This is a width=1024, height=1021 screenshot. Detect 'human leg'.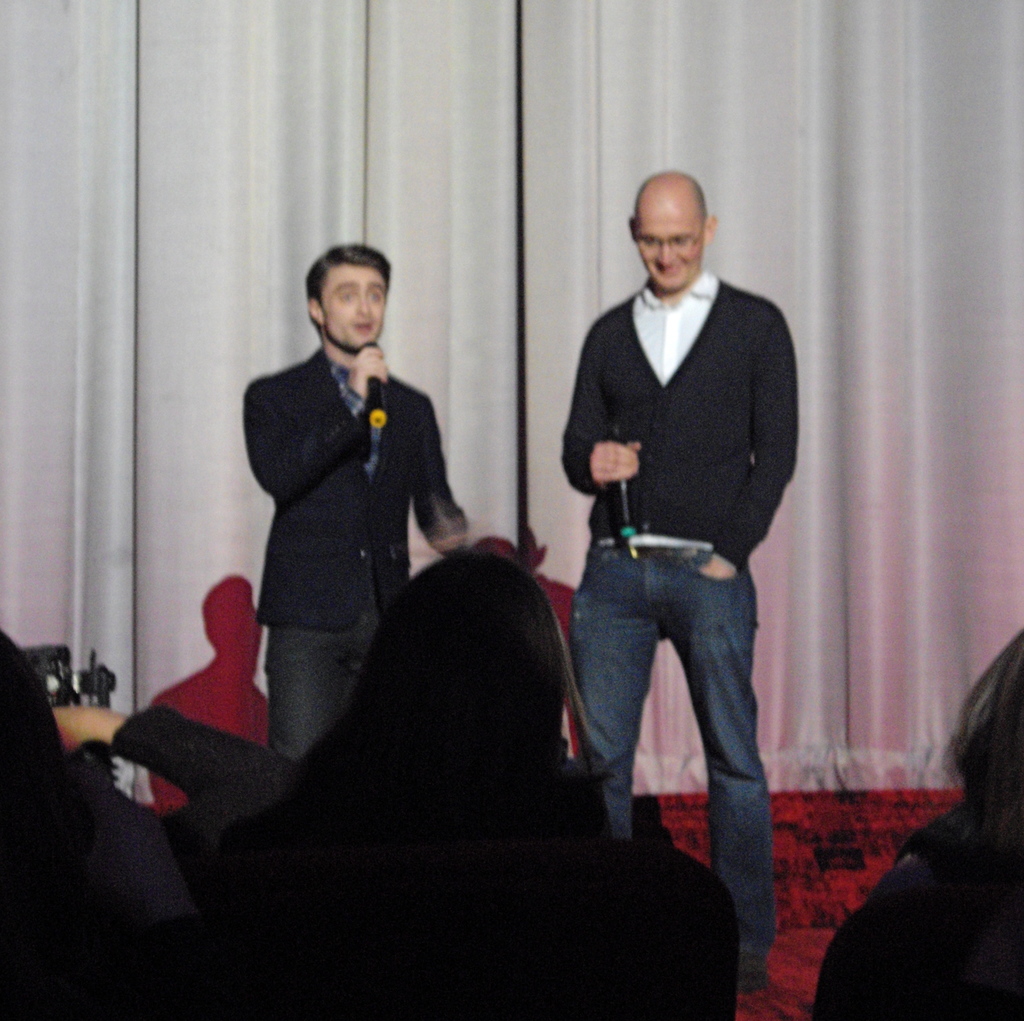
l=567, t=537, r=668, b=819.
